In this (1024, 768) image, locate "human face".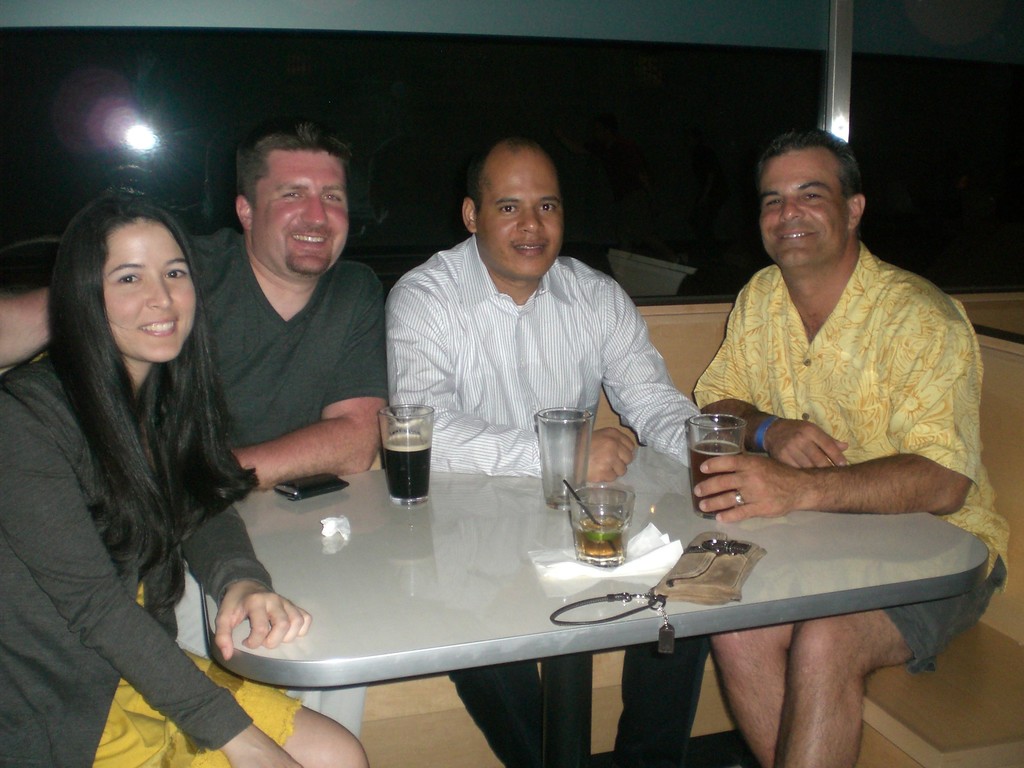
Bounding box: select_region(106, 214, 199, 365).
